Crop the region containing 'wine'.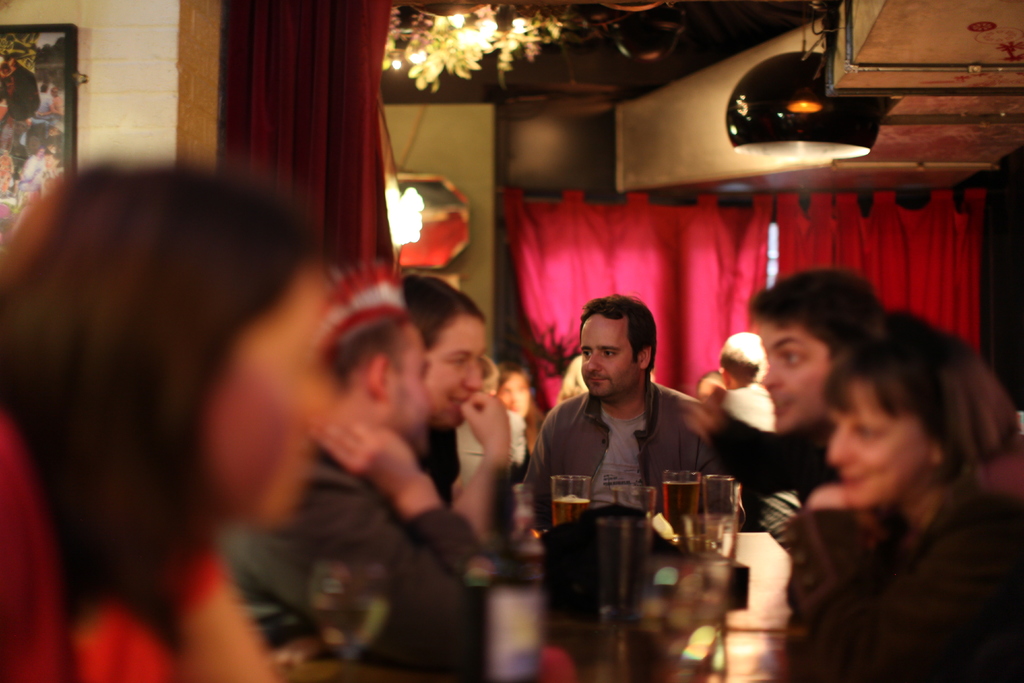
Crop region: 554, 494, 588, 525.
